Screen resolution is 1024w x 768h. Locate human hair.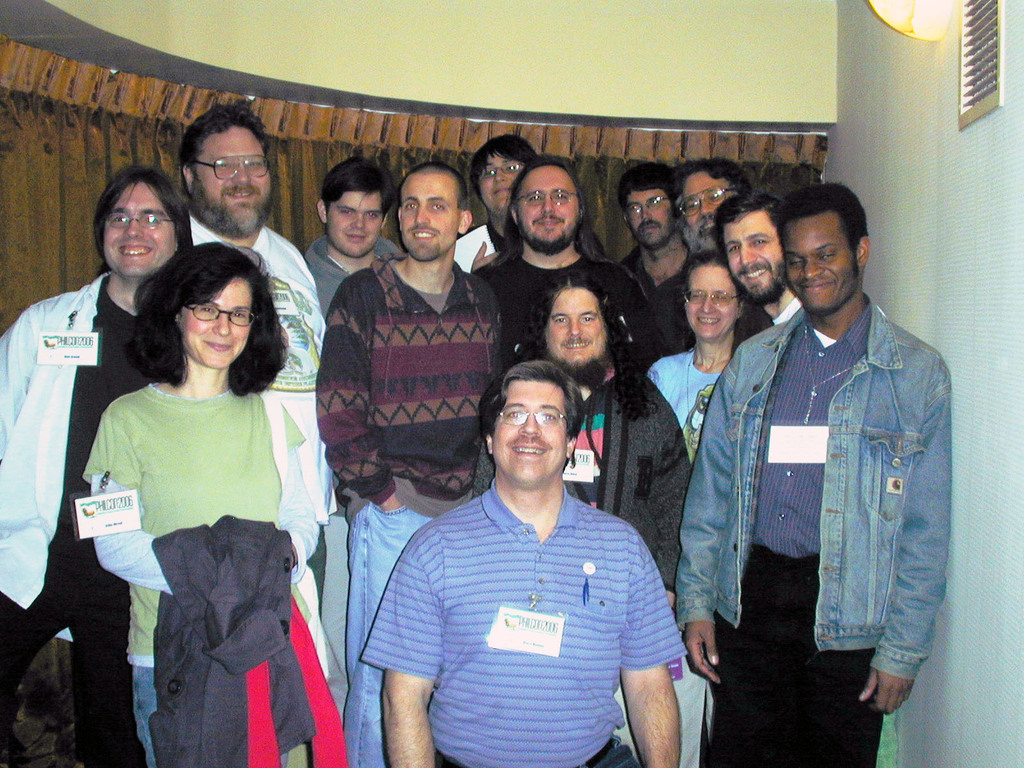
(397, 161, 468, 216).
